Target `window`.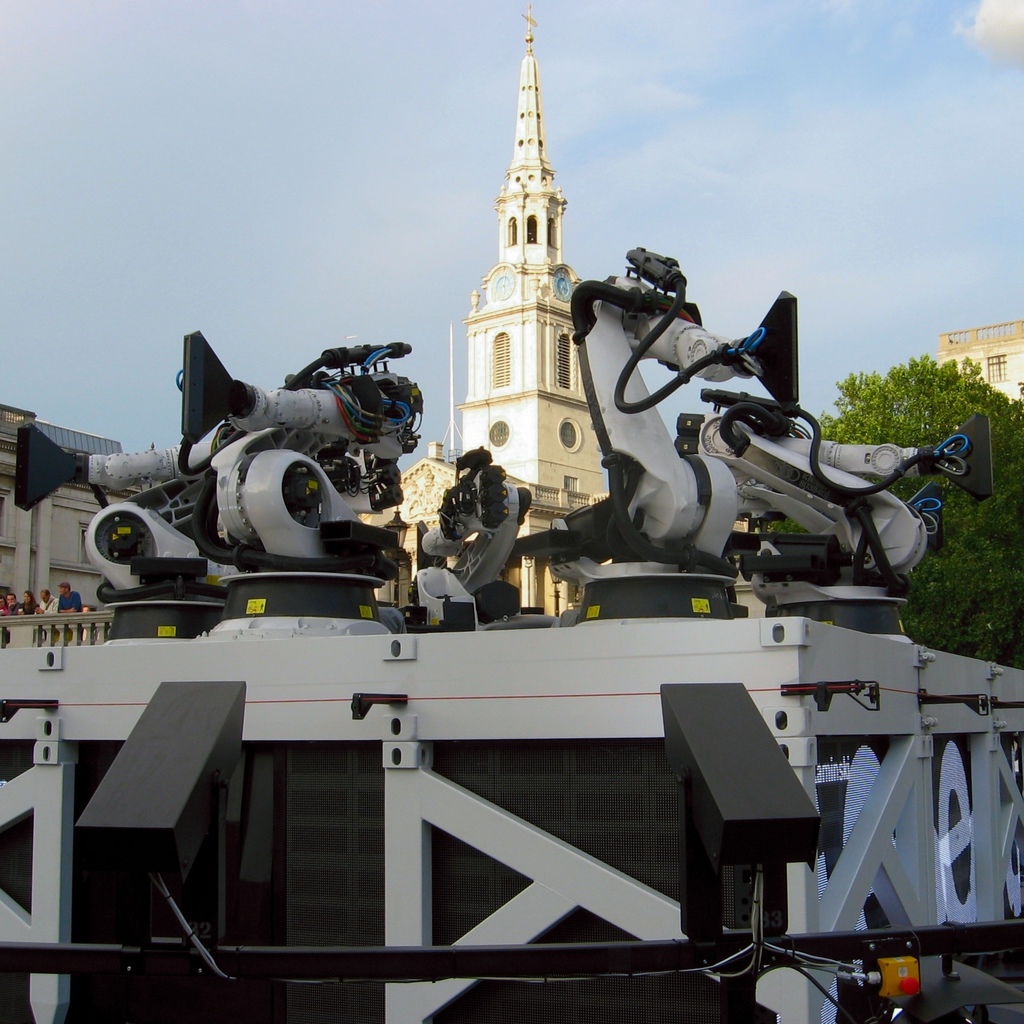
Target region: locate(557, 330, 580, 392).
